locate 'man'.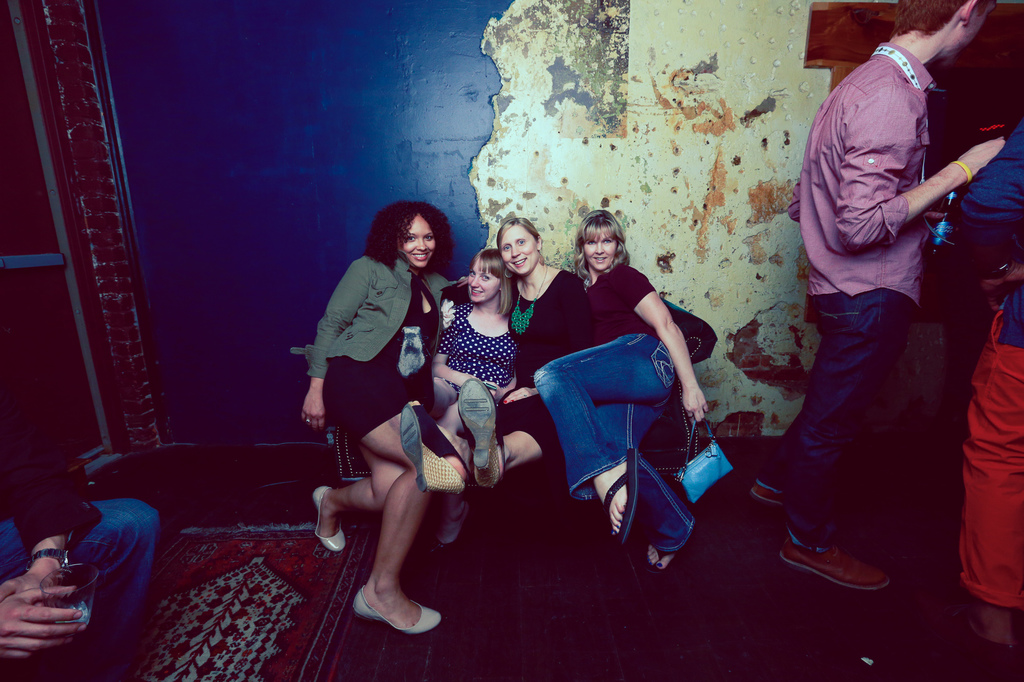
Bounding box: {"left": 951, "top": 118, "right": 1023, "bottom": 681}.
